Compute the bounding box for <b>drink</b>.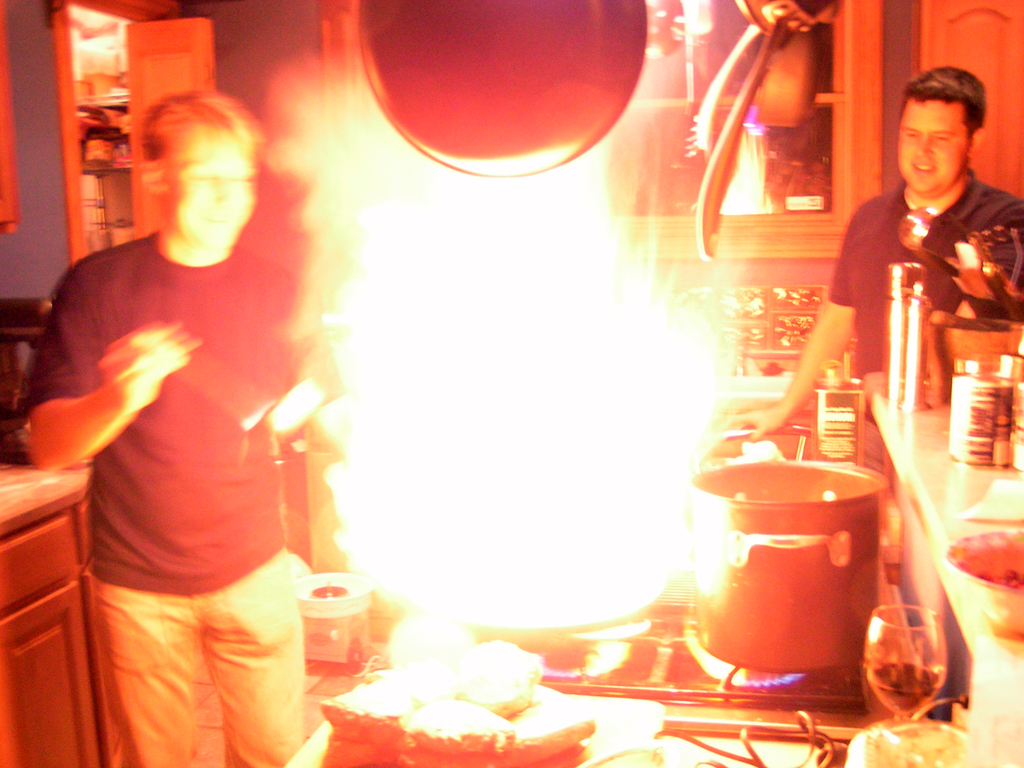
x1=867 y1=590 x2=952 y2=727.
